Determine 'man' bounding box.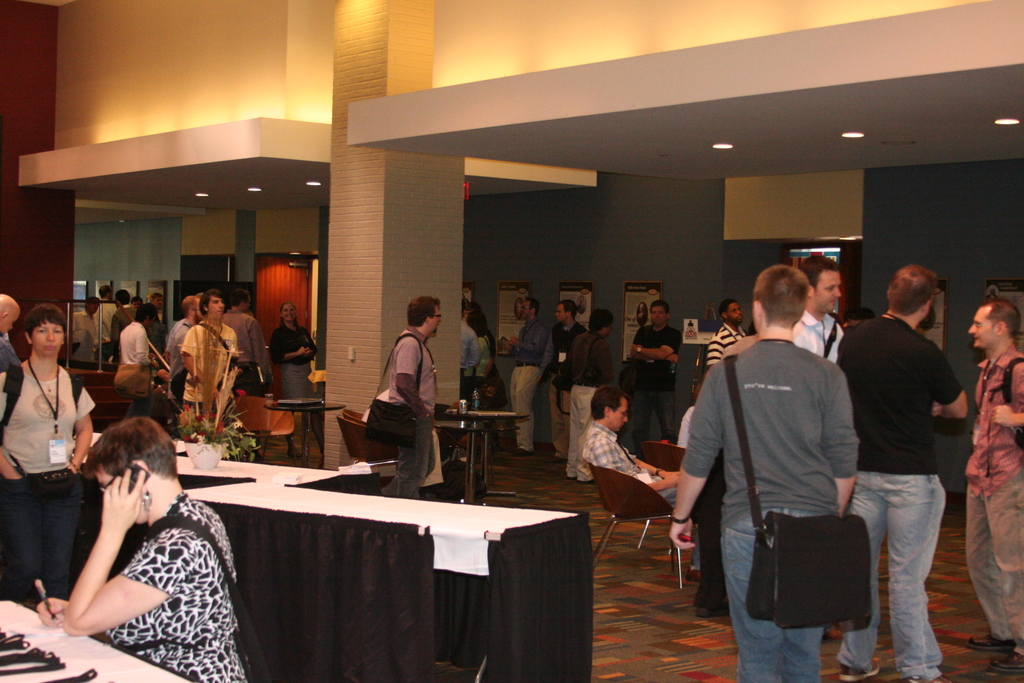
Determined: rect(563, 310, 610, 484).
